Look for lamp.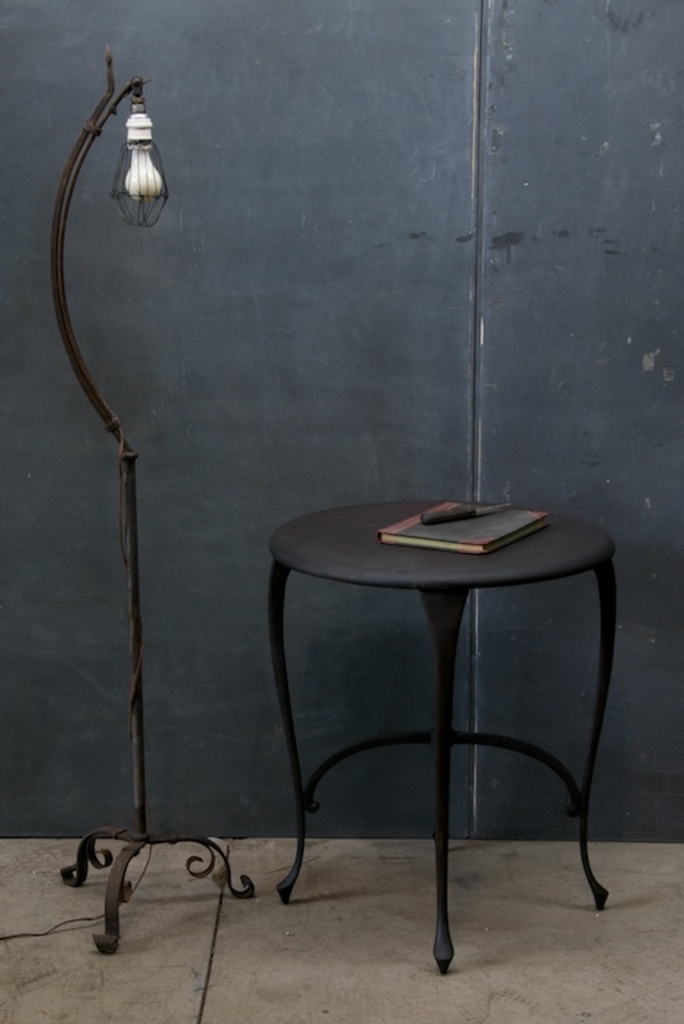
Found: <bbox>64, 45, 261, 961</bbox>.
